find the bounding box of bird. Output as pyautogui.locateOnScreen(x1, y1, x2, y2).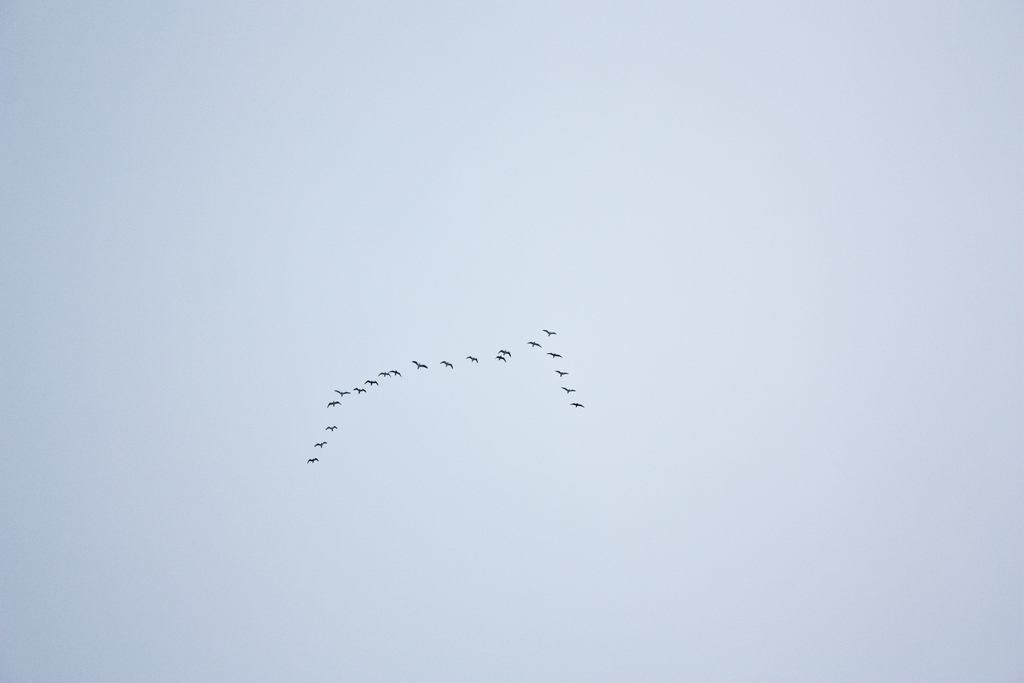
pyautogui.locateOnScreen(336, 385, 349, 399).
